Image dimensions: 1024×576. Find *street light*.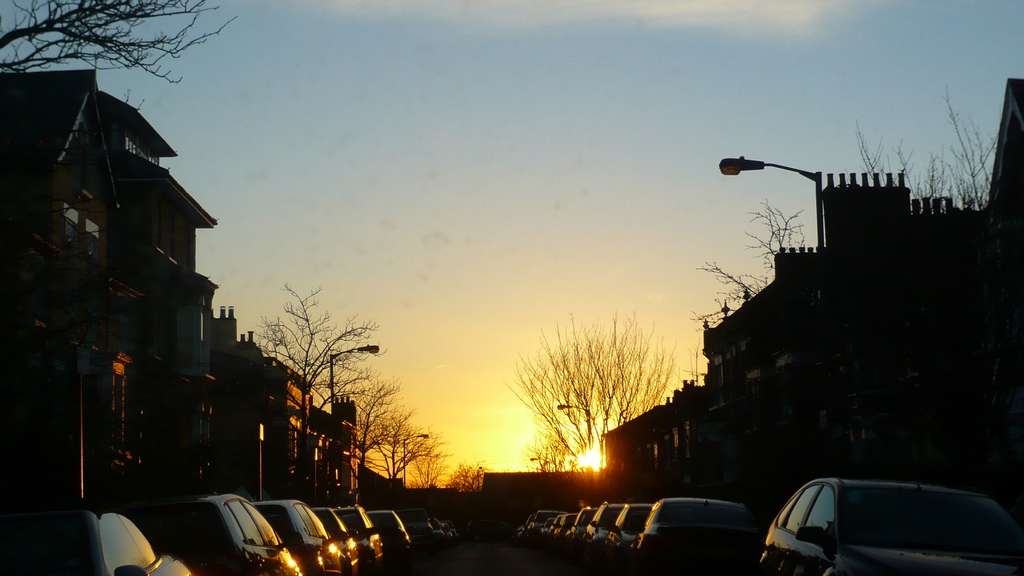
box=[716, 147, 829, 253].
